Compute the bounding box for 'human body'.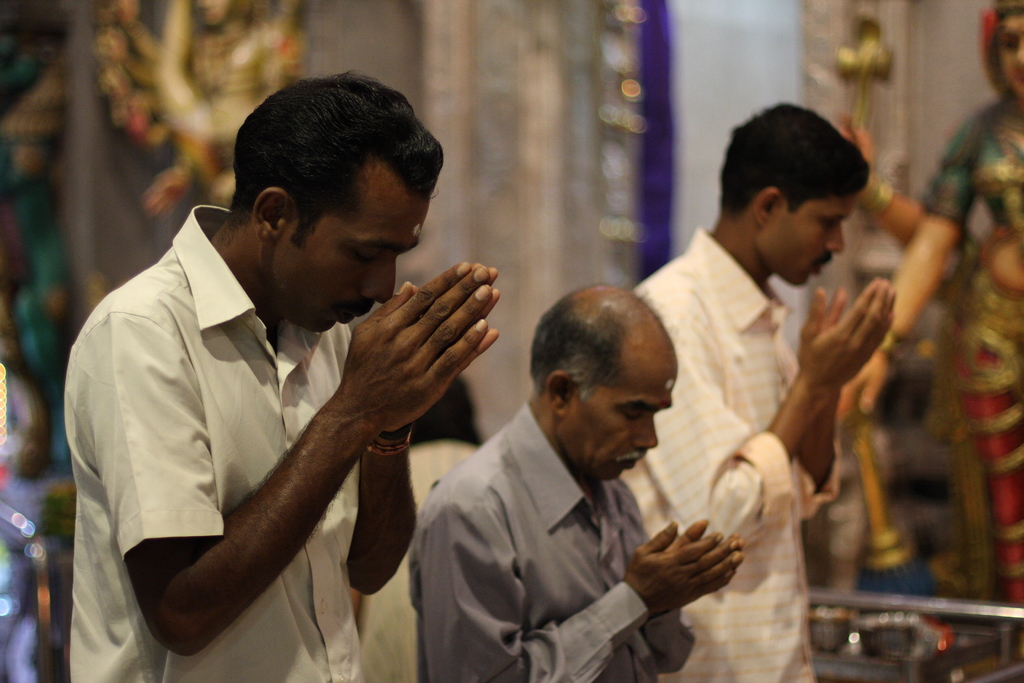
crop(621, 233, 897, 682).
